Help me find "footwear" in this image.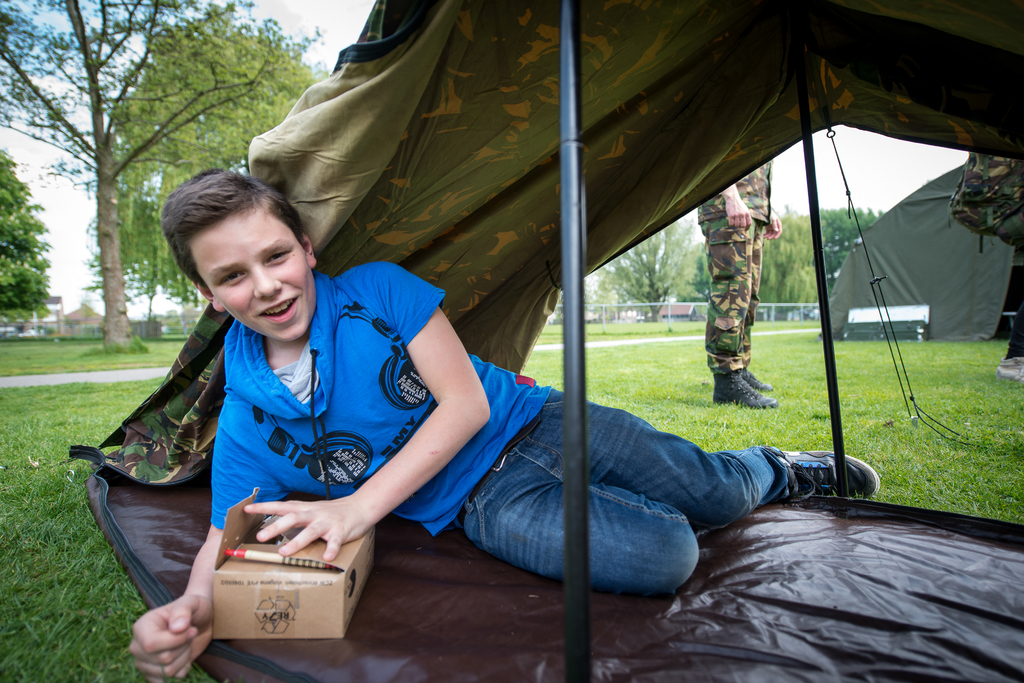
Found it: [995, 355, 1023, 383].
